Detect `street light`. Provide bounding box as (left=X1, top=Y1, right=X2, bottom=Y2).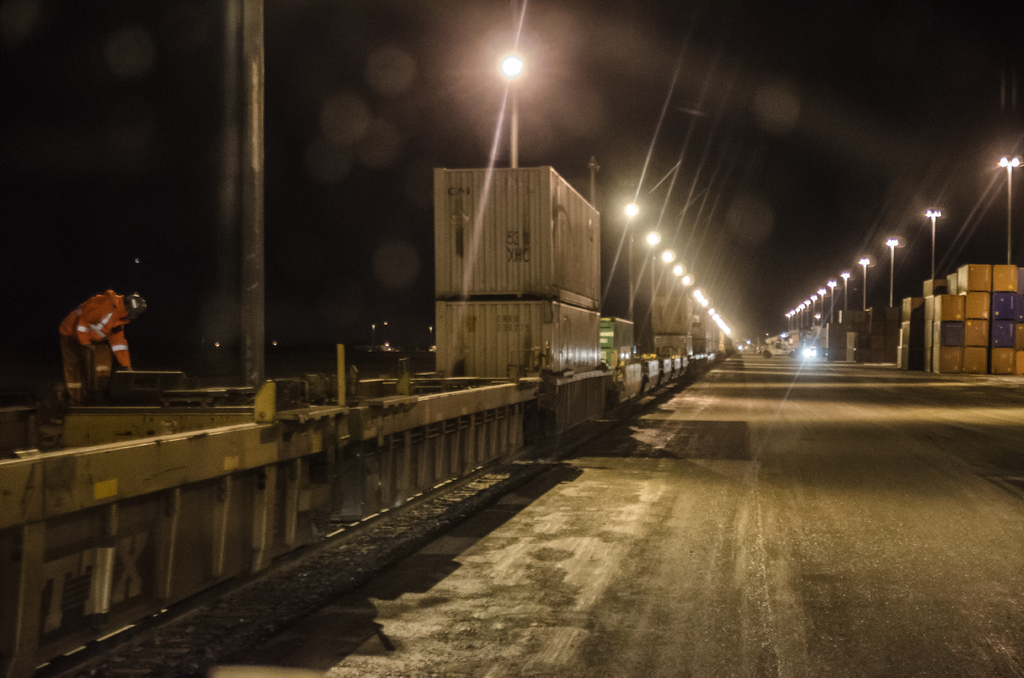
(left=817, top=284, right=827, bottom=327).
